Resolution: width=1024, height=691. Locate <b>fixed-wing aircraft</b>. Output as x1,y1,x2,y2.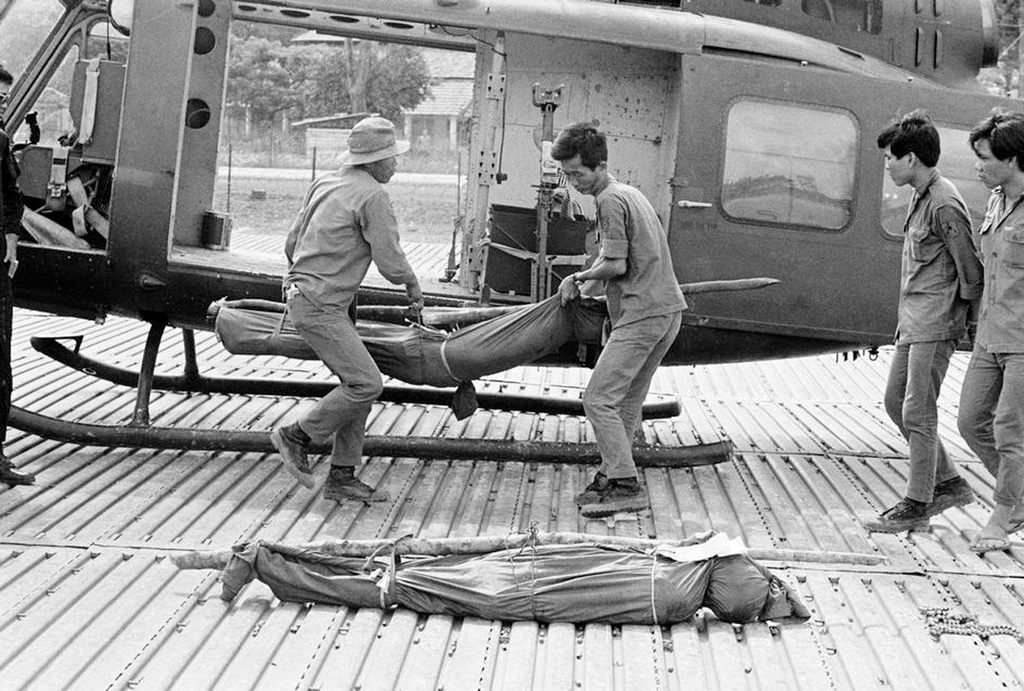
0,0,1023,465.
